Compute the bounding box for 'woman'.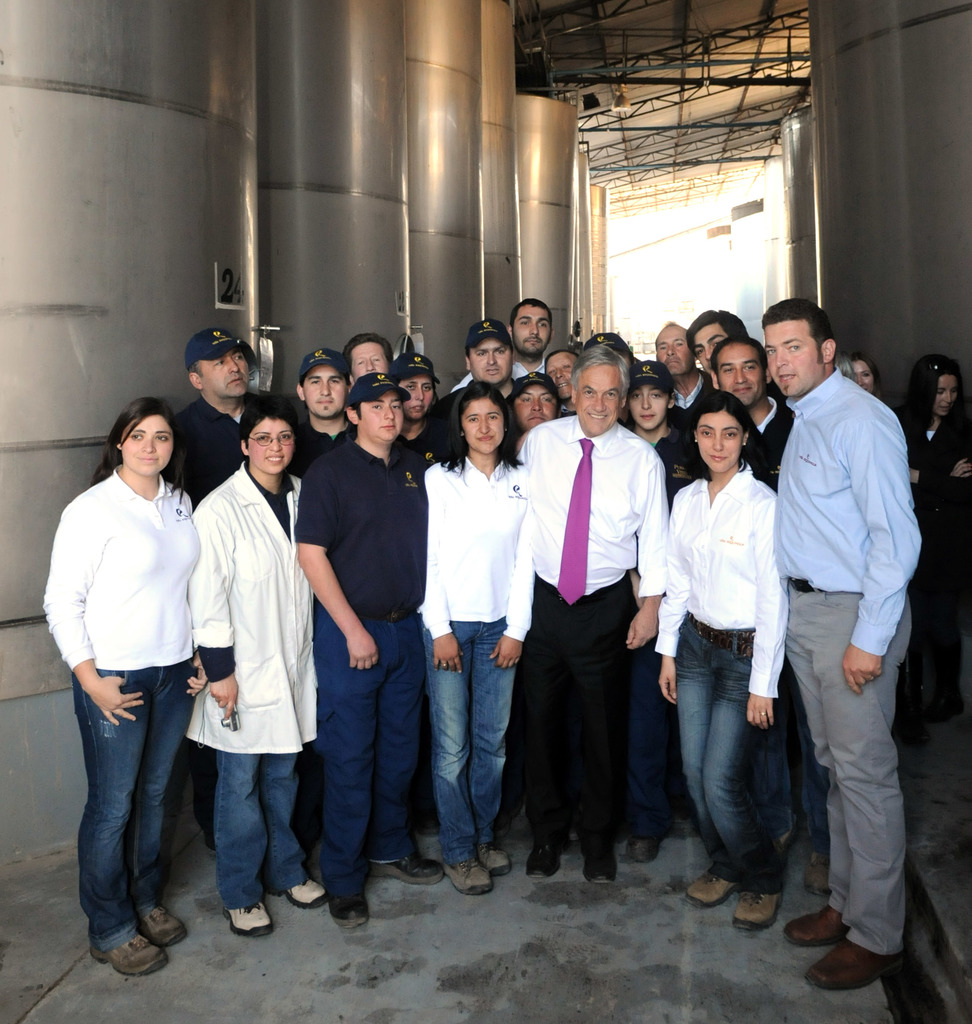
BBox(418, 379, 538, 900).
